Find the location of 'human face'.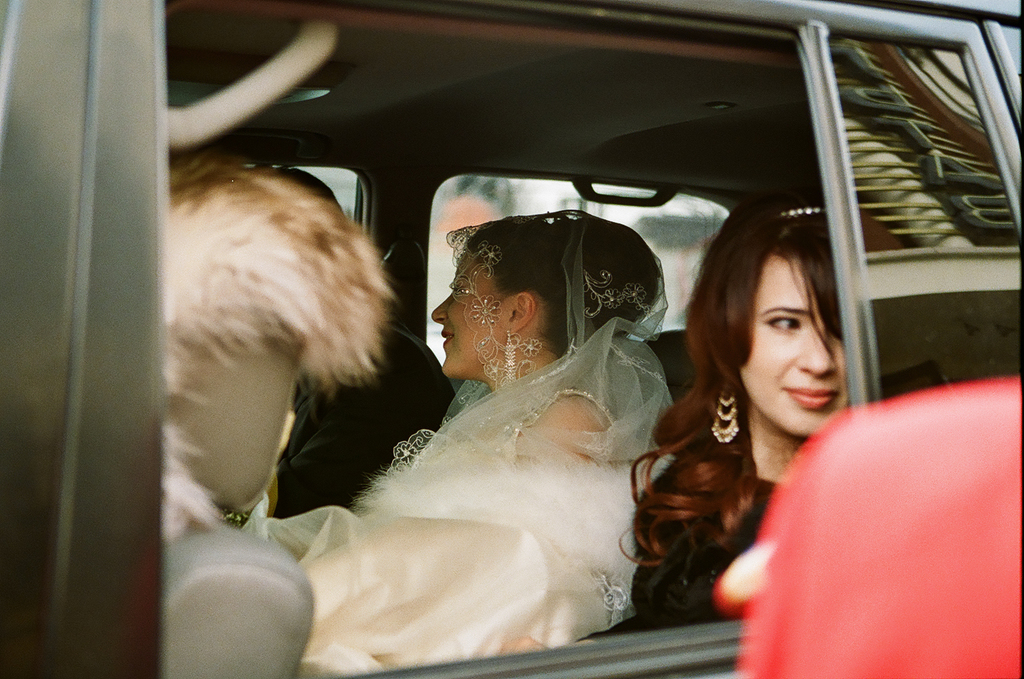
Location: (743, 245, 868, 445).
